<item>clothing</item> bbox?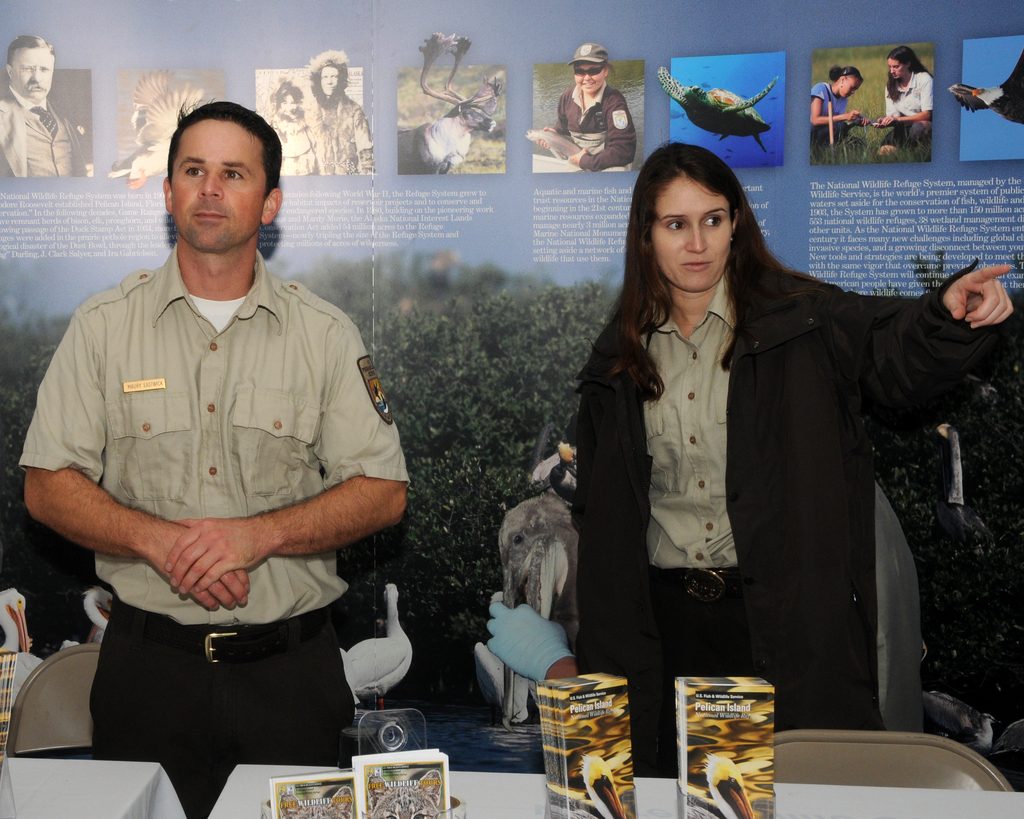
rect(12, 236, 413, 818)
